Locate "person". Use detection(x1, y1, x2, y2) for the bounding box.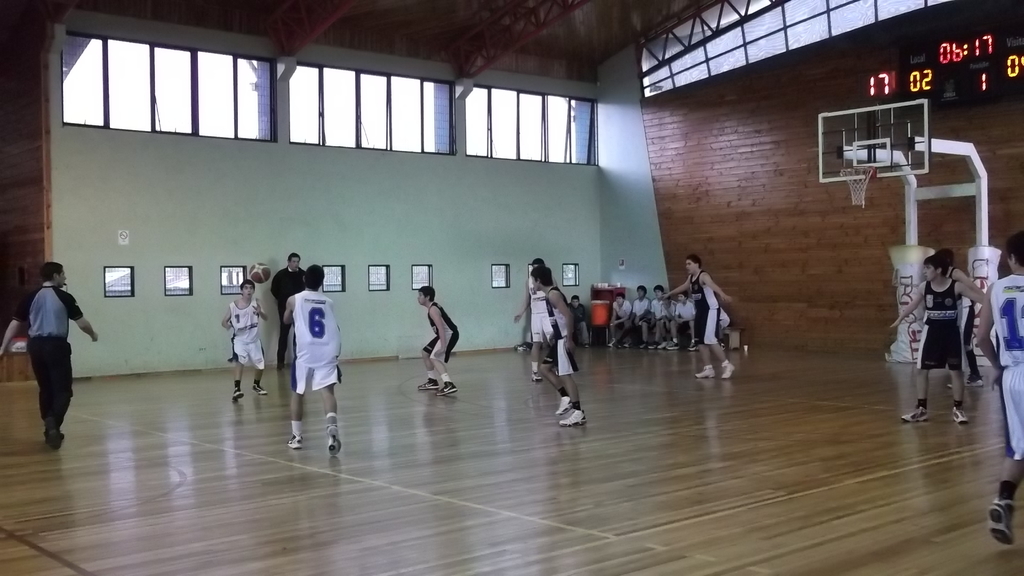
detection(539, 247, 581, 434).
